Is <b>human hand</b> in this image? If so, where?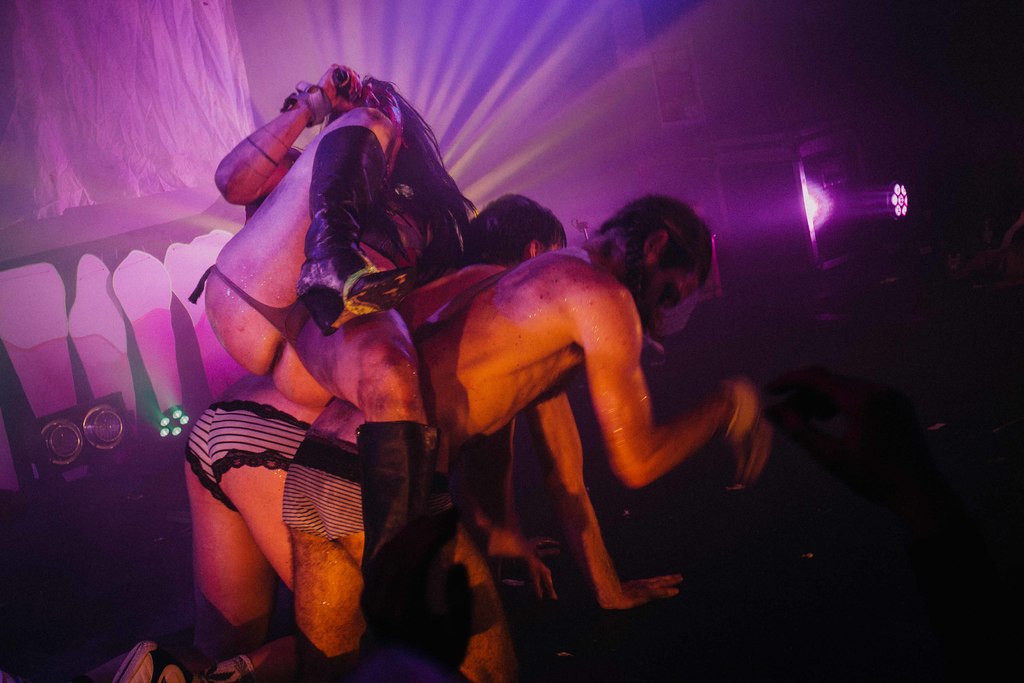
Yes, at select_region(319, 63, 374, 117).
